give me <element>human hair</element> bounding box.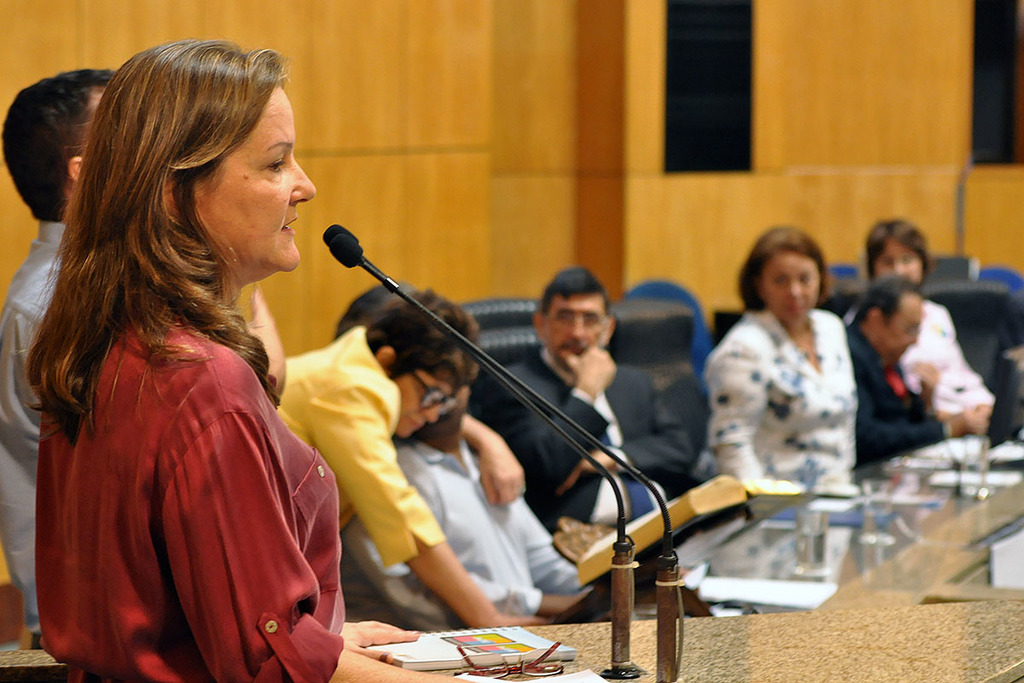
left=857, top=271, right=931, bottom=328.
